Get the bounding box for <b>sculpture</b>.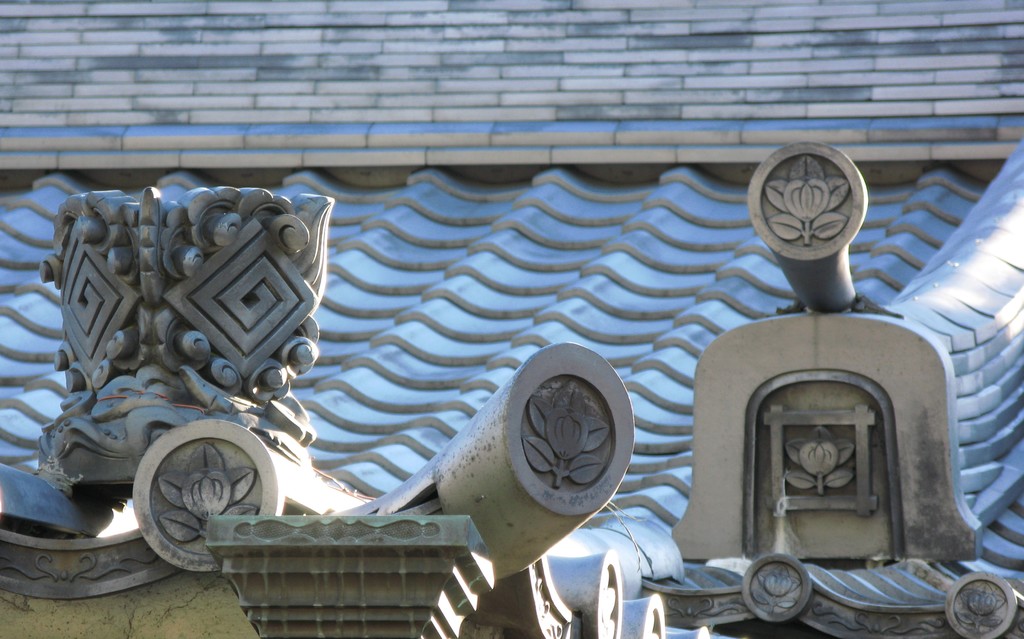
(left=328, top=340, right=639, bottom=616).
